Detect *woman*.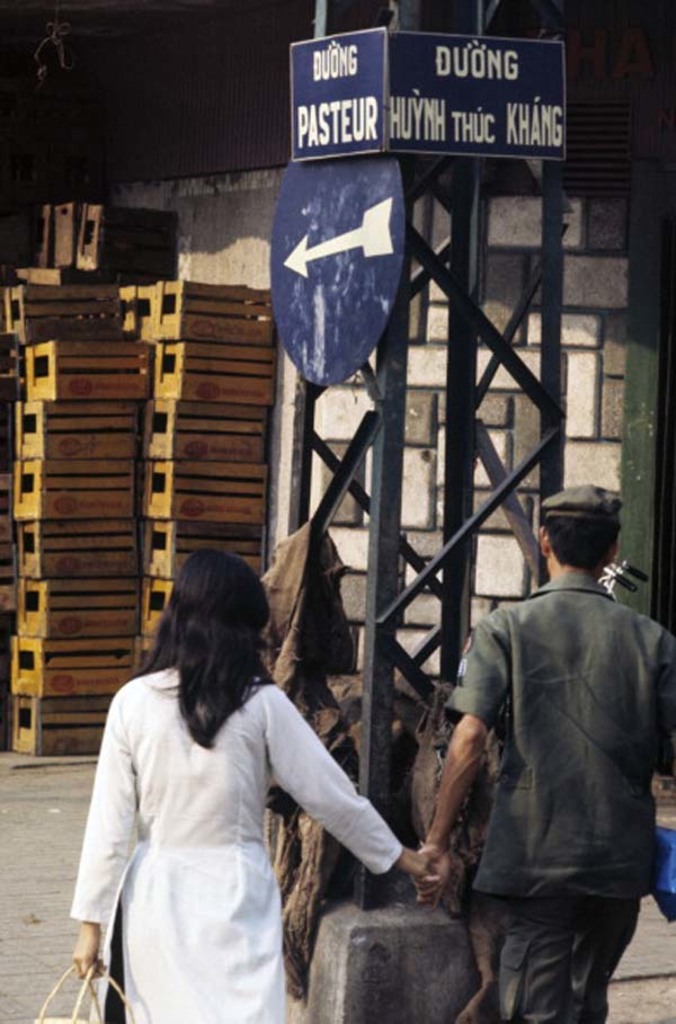
Detected at [48, 537, 410, 1023].
